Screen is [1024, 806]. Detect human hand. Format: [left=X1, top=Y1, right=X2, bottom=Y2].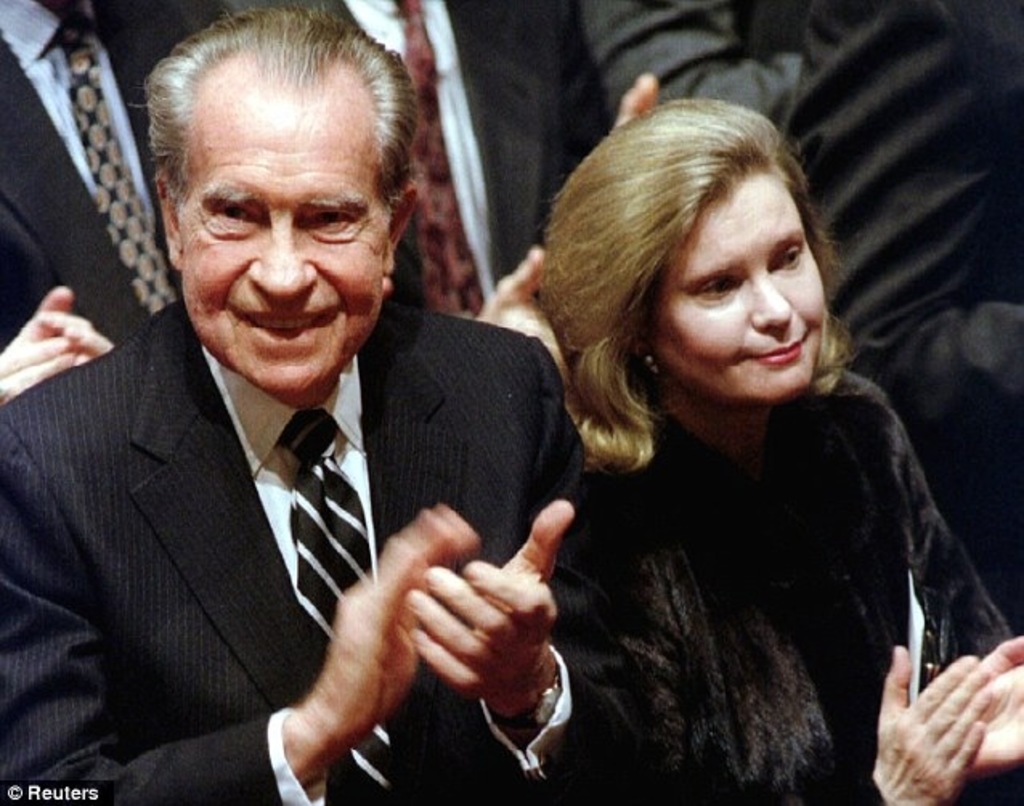
[left=0, top=284, right=72, bottom=400].
